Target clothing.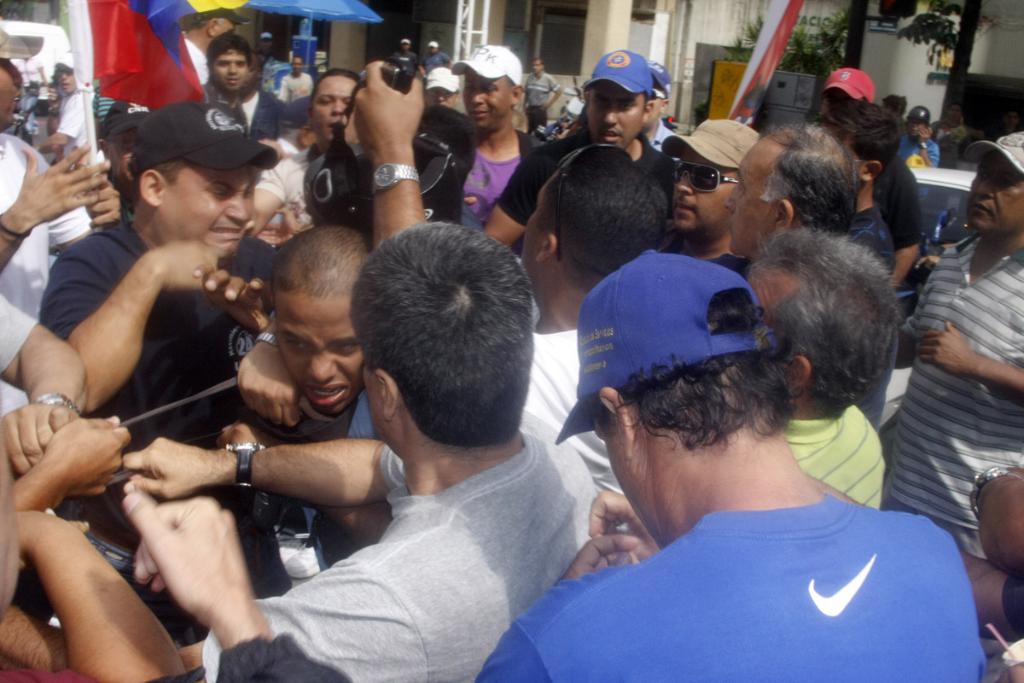
Target region: (x1=870, y1=224, x2=1023, y2=569).
